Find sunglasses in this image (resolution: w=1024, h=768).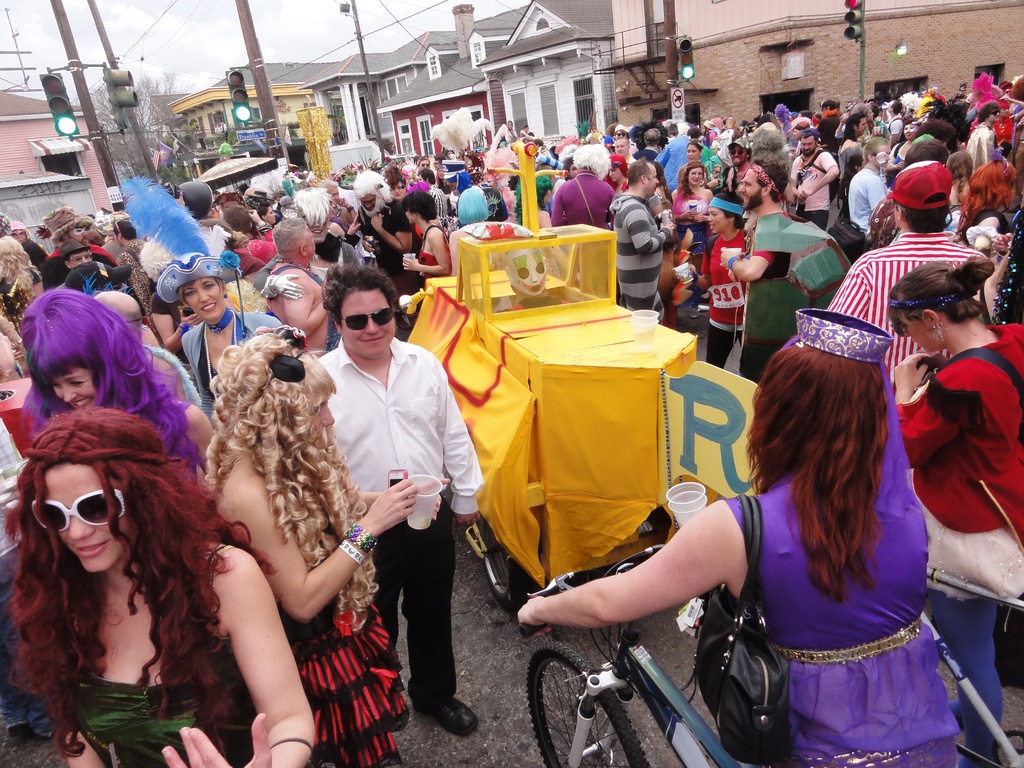
(x1=29, y1=488, x2=127, y2=532).
